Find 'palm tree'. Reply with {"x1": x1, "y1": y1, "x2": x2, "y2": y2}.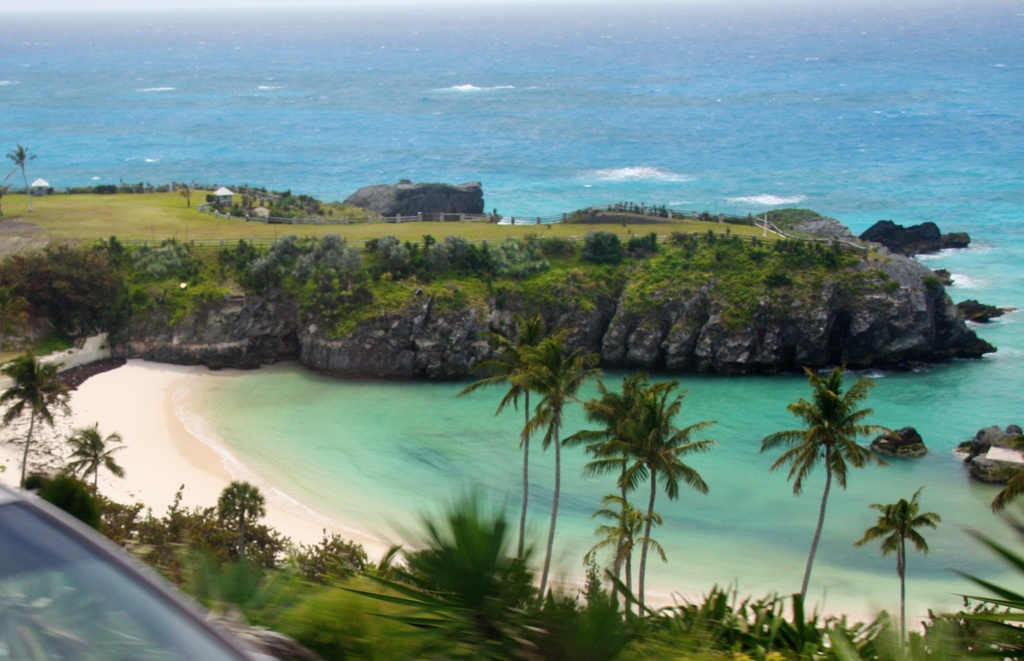
{"x1": 8, "y1": 141, "x2": 31, "y2": 189}.
